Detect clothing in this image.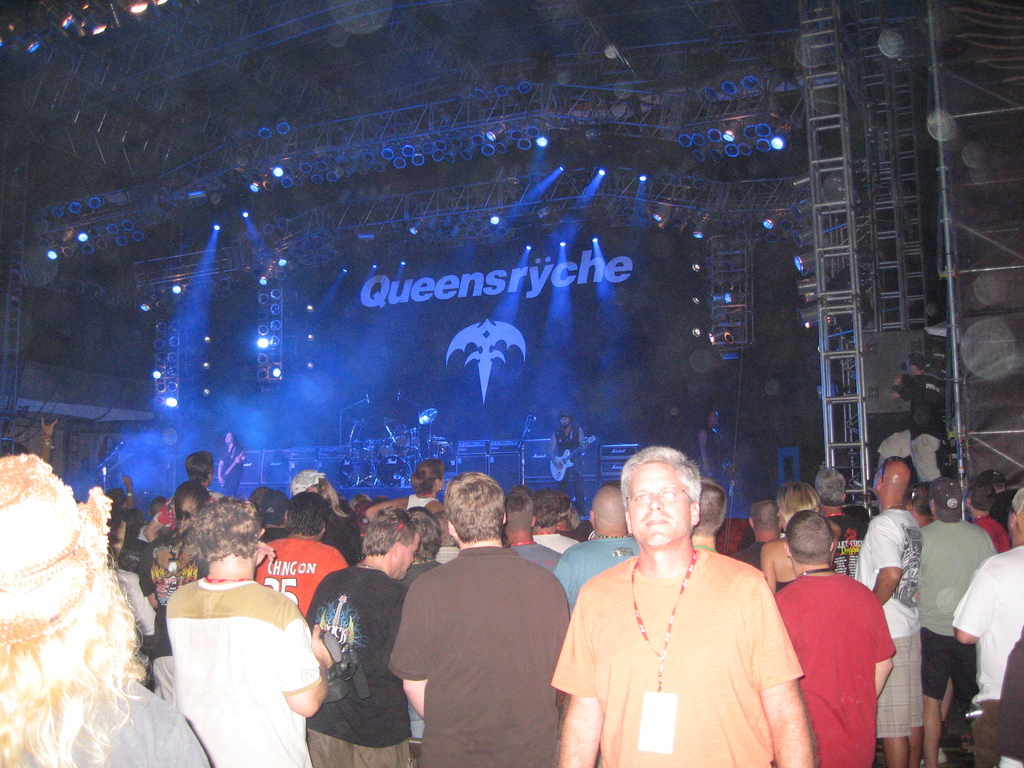
Detection: BBox(772, 568, 888, 767).
